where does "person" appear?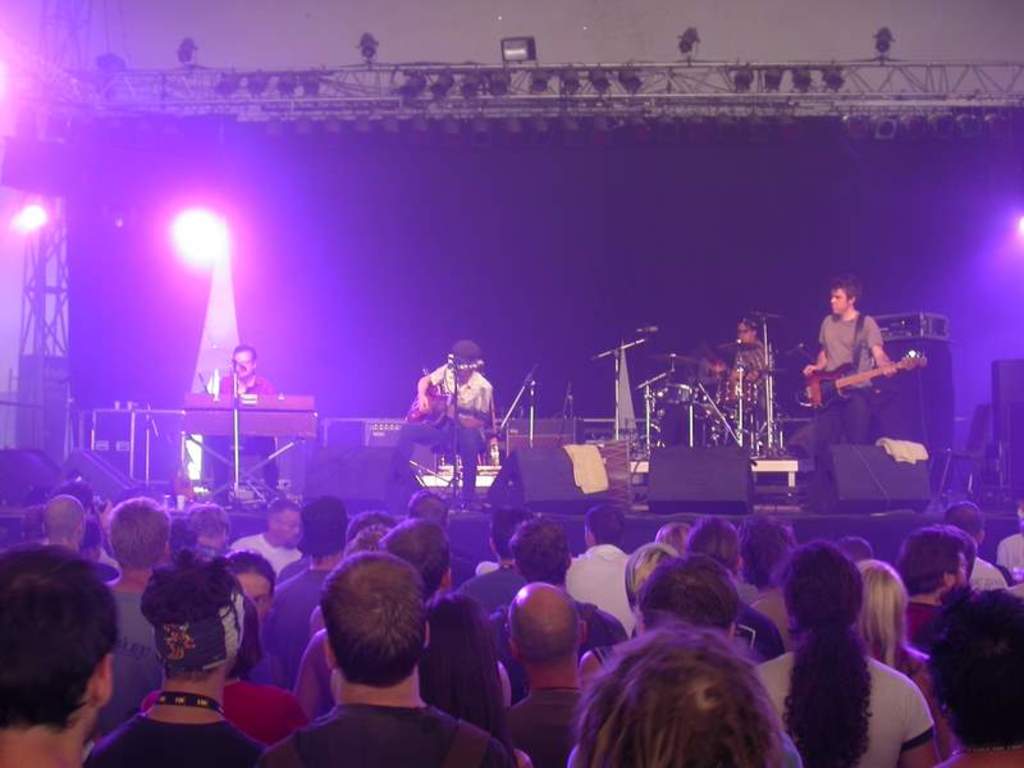
Appears at bbox=[36, 485, 123, 582].
